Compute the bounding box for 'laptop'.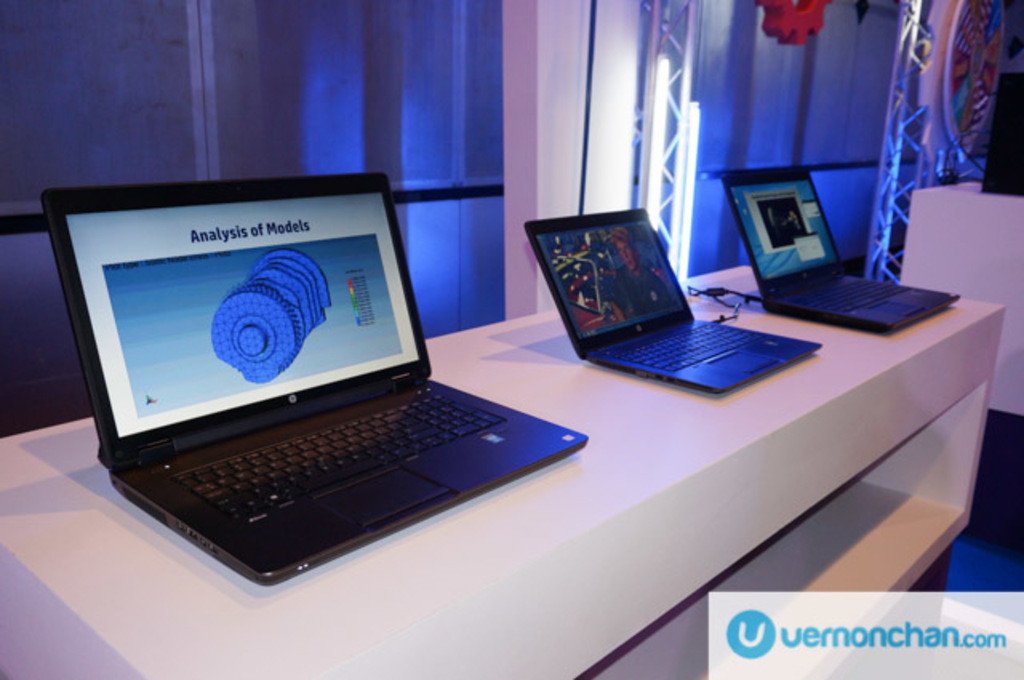
bbox(54, 171, 578, 598).
